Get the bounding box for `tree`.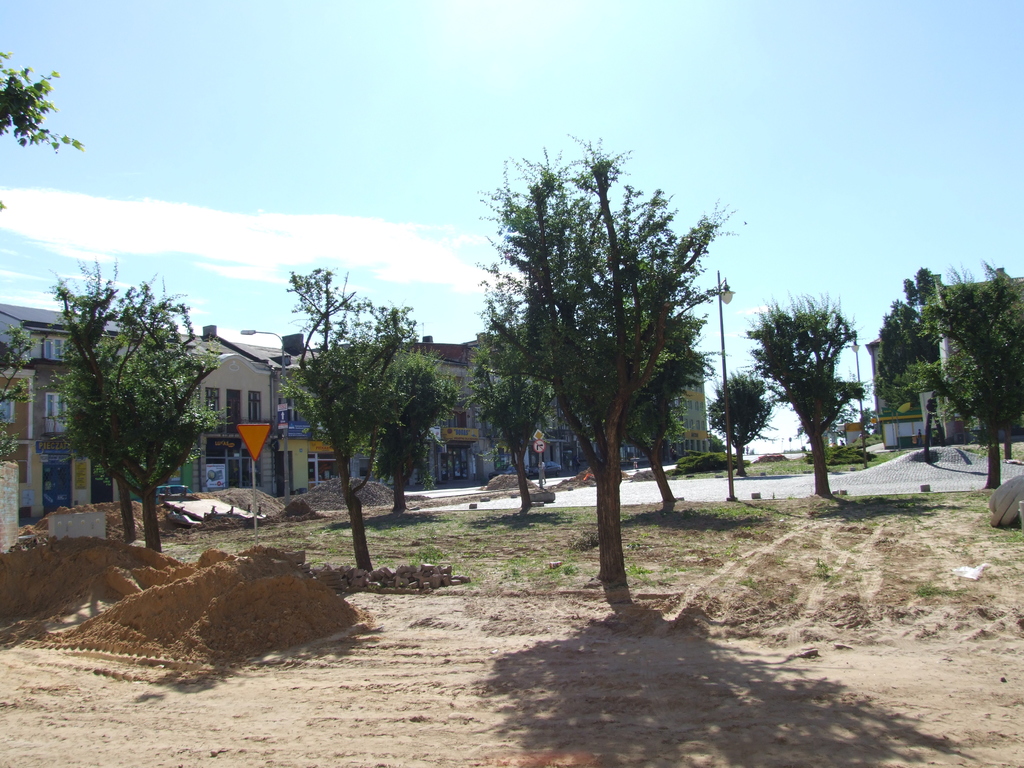
region(44, 254, 232, 558).
